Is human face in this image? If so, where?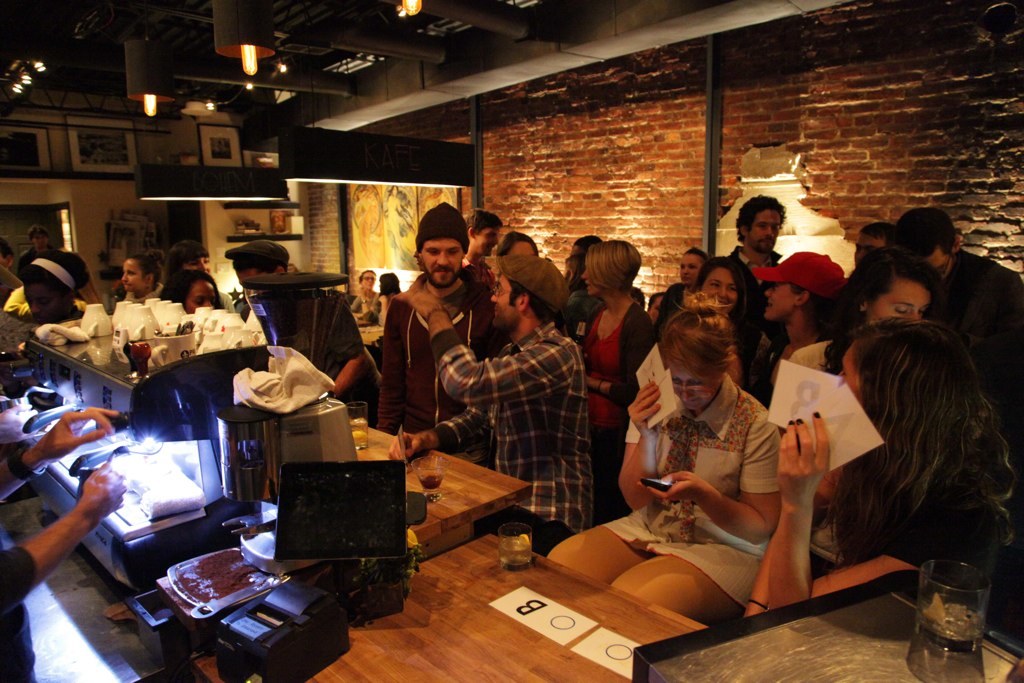
Yes, at Rect(512, 243, 537, 255).
